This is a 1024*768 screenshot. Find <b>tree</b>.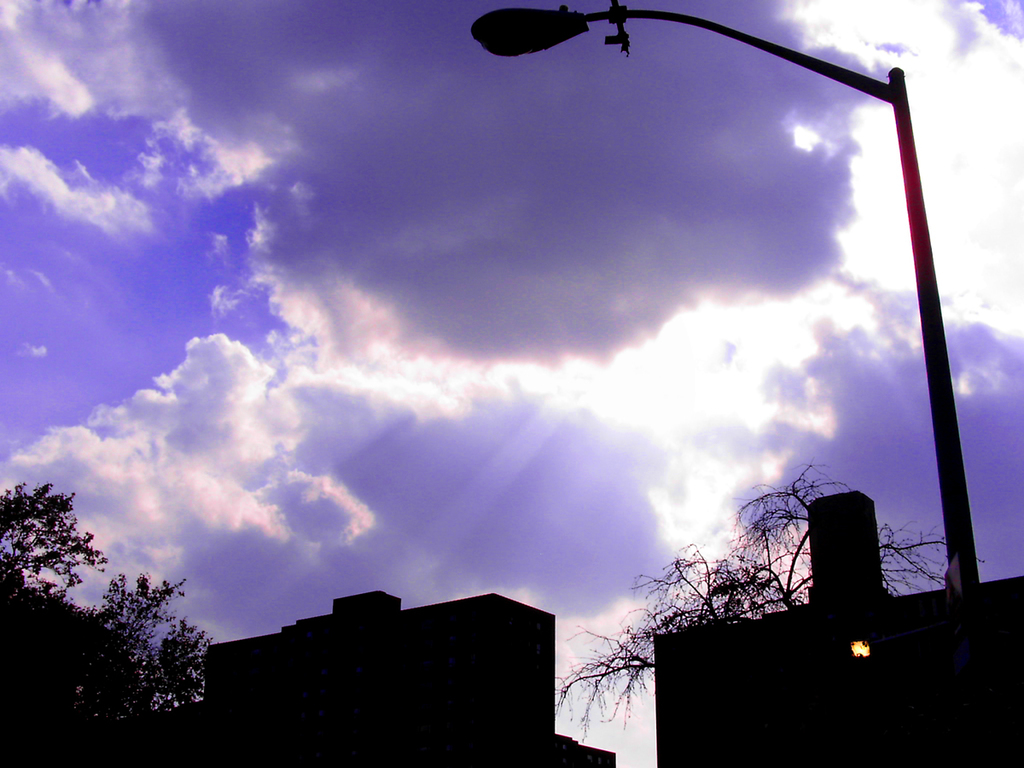
Bounding box: (left=0, top=484, right=215, bottom=767).
